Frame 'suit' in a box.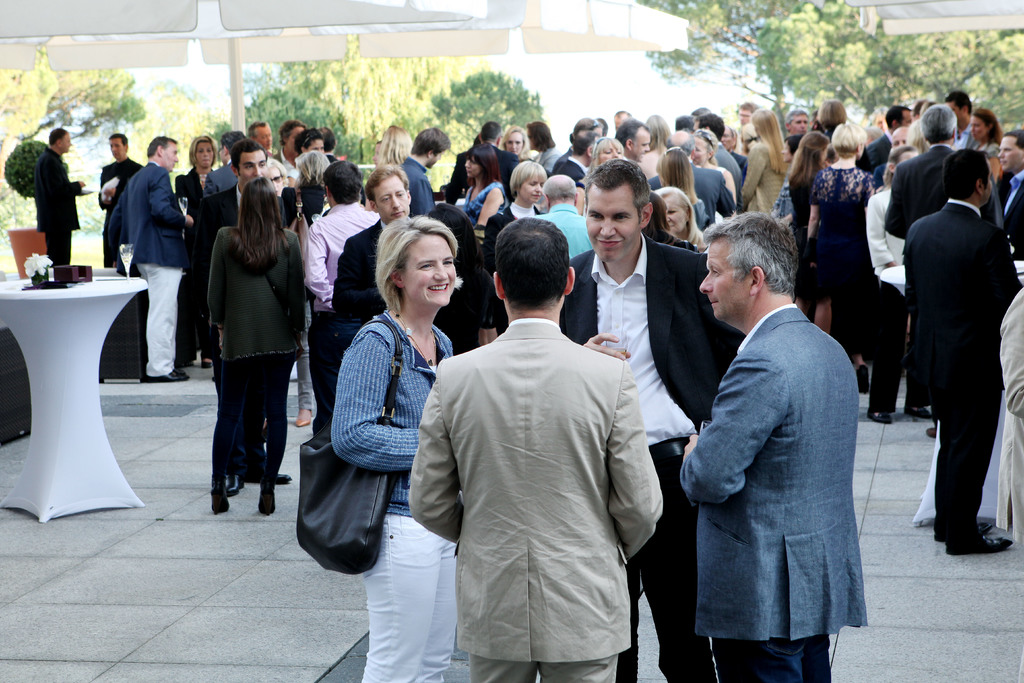
x1=28, y1=144, x2=84, y2=267.
